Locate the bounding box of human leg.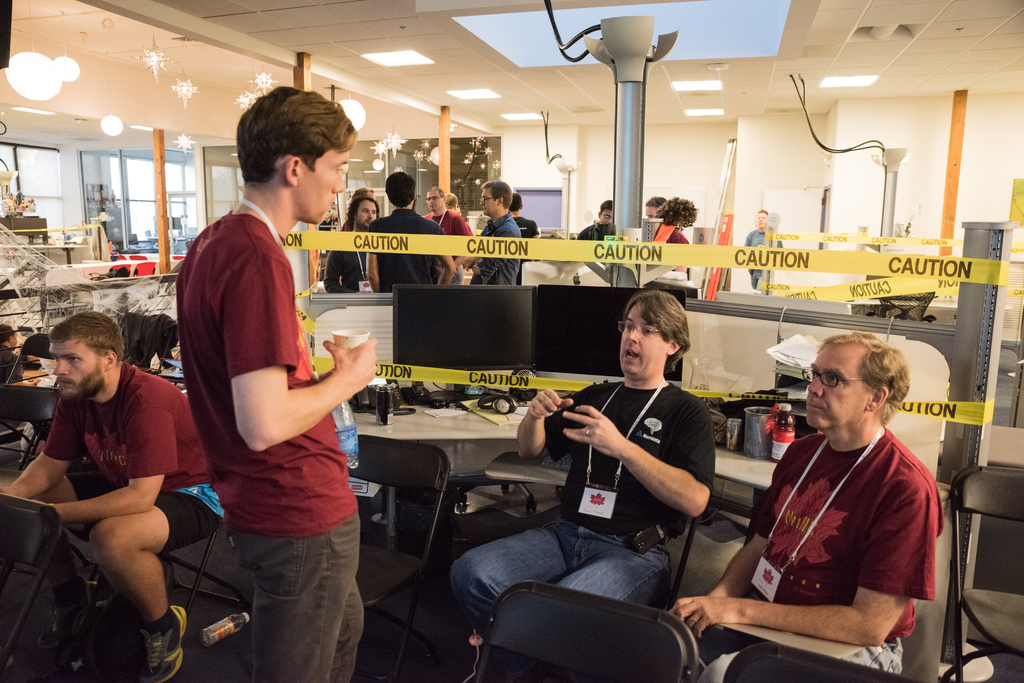
Bounding box: box=[35, 473, 108, 501].
